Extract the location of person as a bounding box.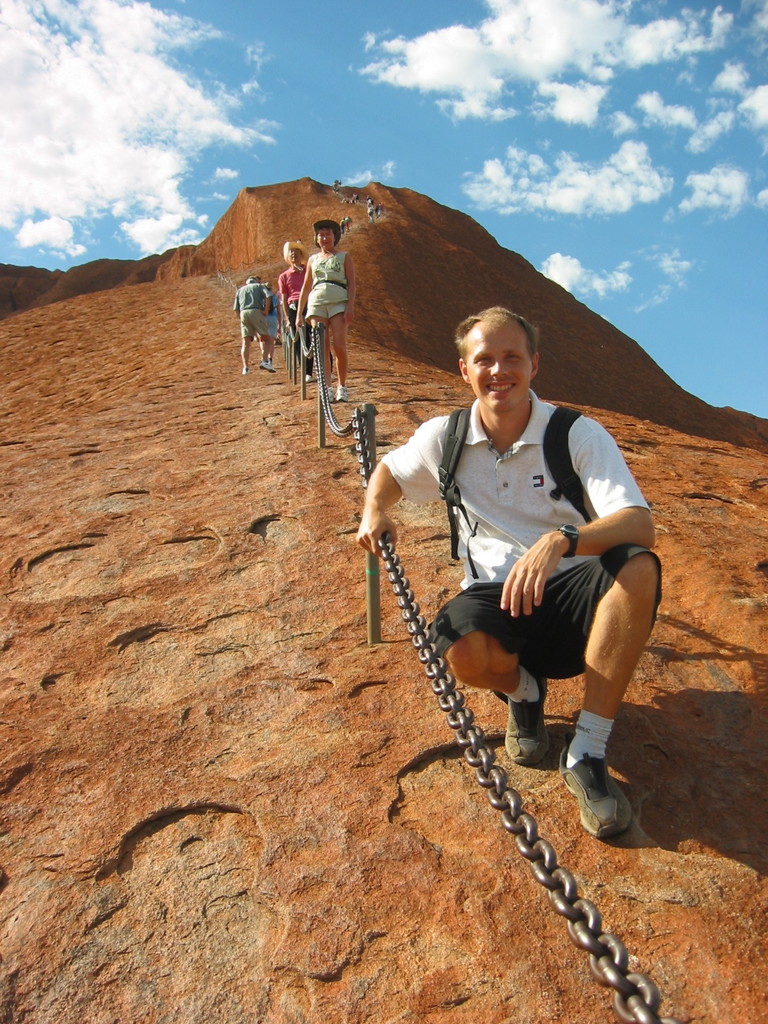
[x1=275, y1=236, x2=313, y2=374].
